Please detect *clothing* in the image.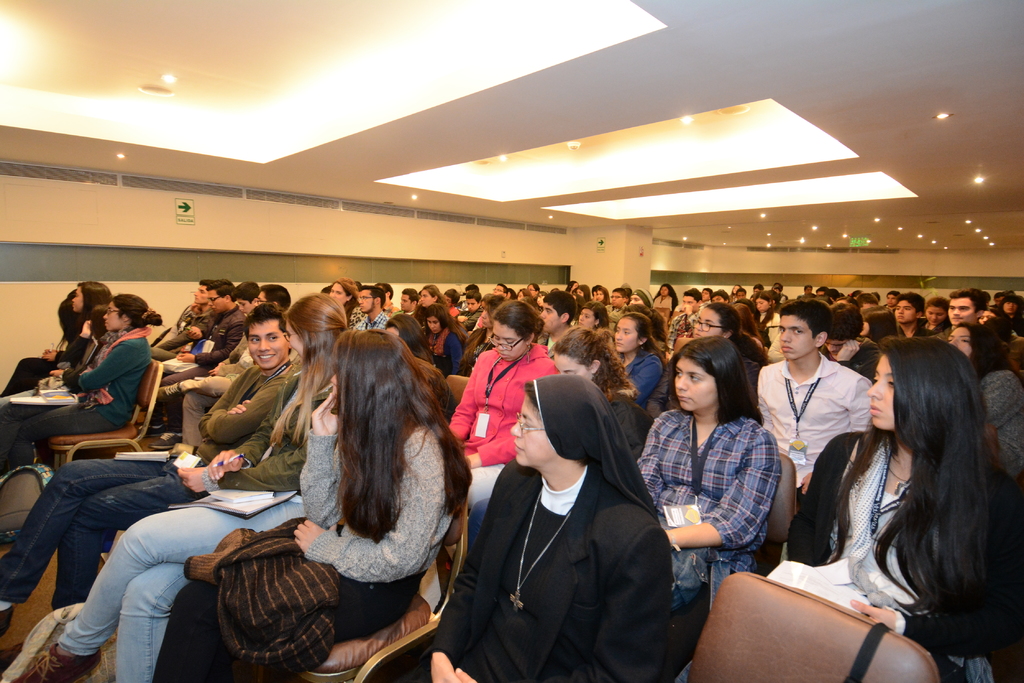
(979, 358, 1023, 491).
